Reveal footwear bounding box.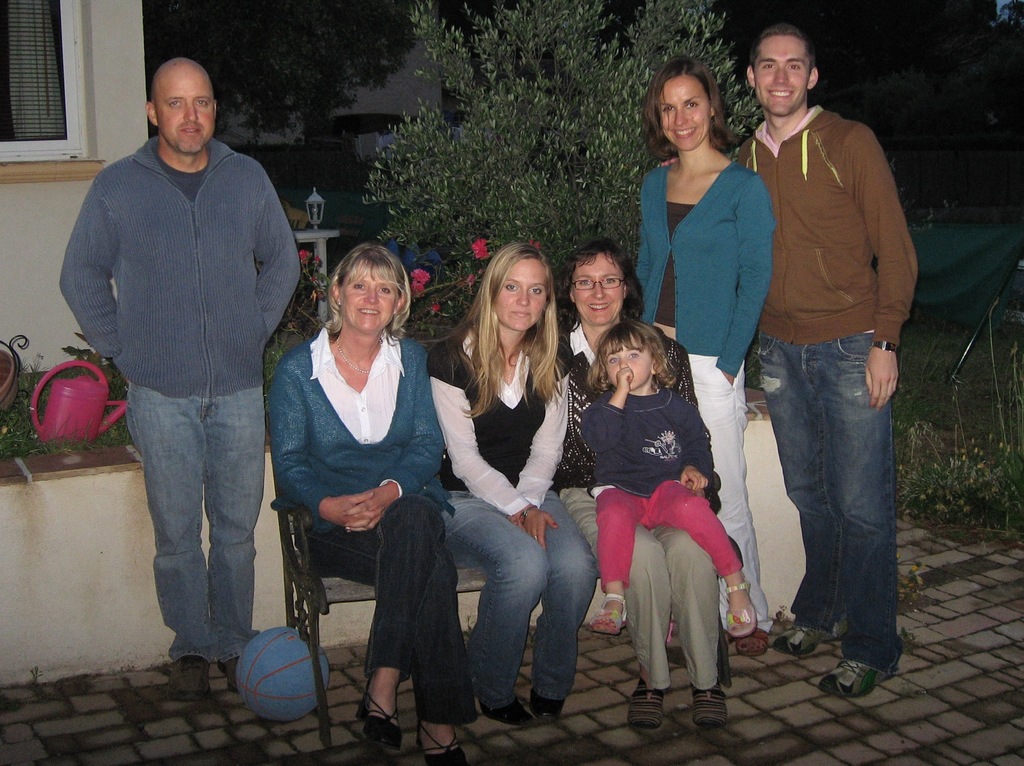
Revealed: l=628, t=677, r=665, b=730.
